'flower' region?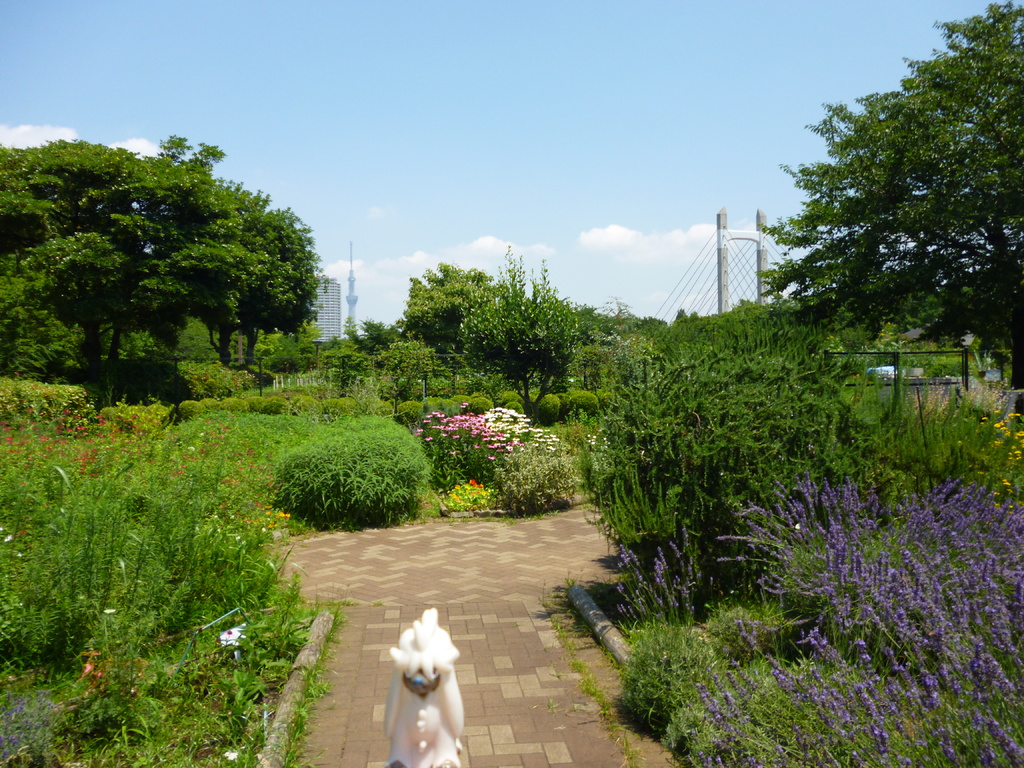
{"x1": 469, "y1": 477, "x2": 473, "y2": 484}
